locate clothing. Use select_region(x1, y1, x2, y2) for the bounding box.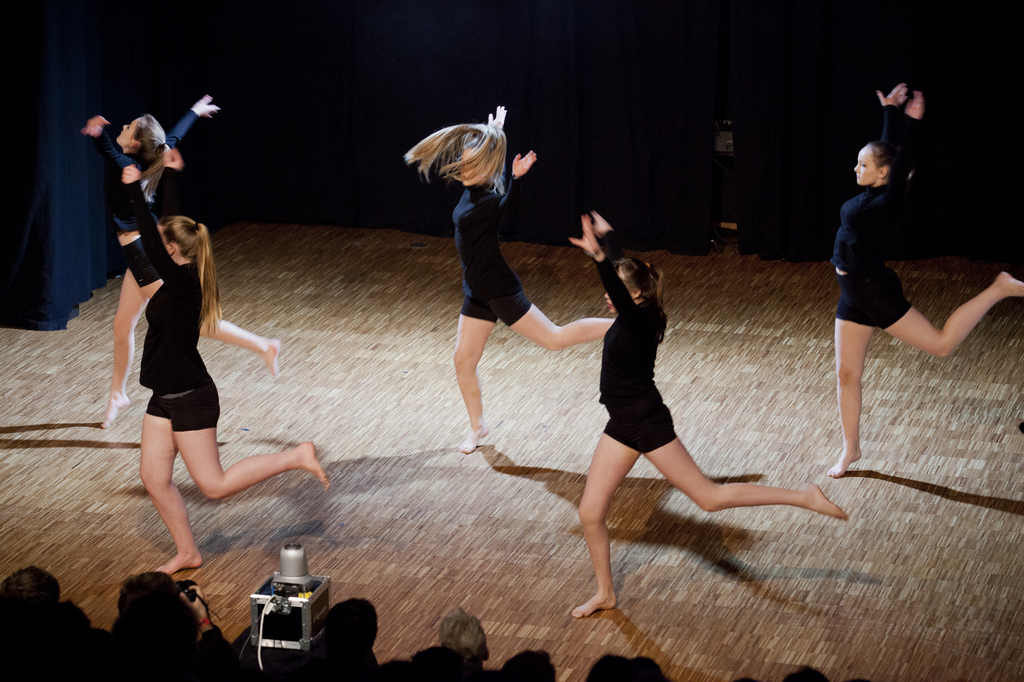
select_region(834, 99, 910, 334).
